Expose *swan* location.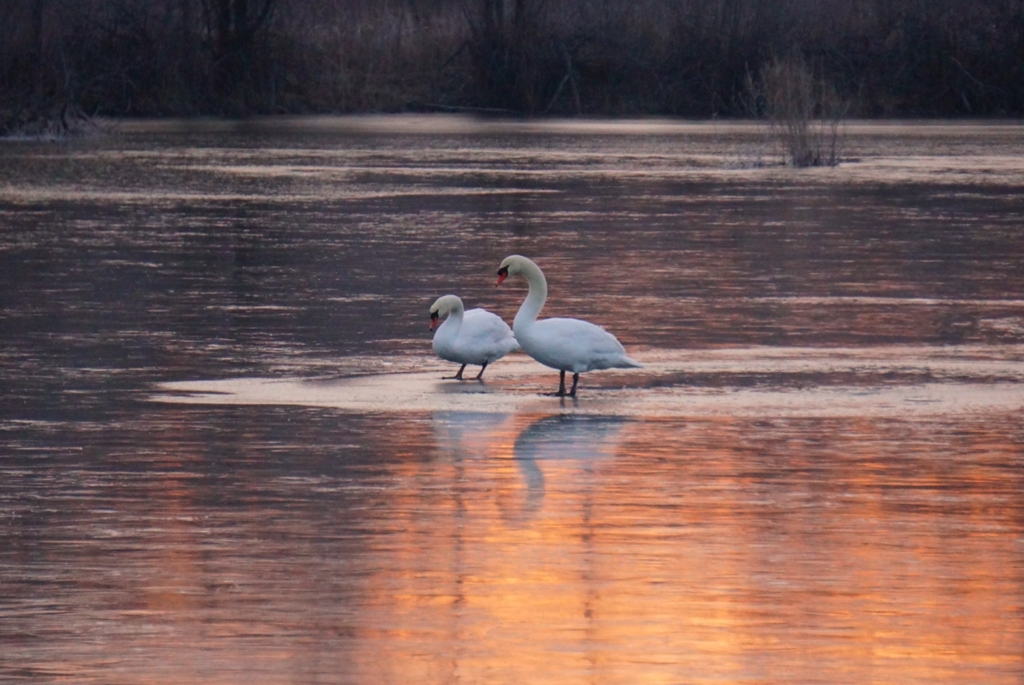
Exposed at 426:289:523:381.
